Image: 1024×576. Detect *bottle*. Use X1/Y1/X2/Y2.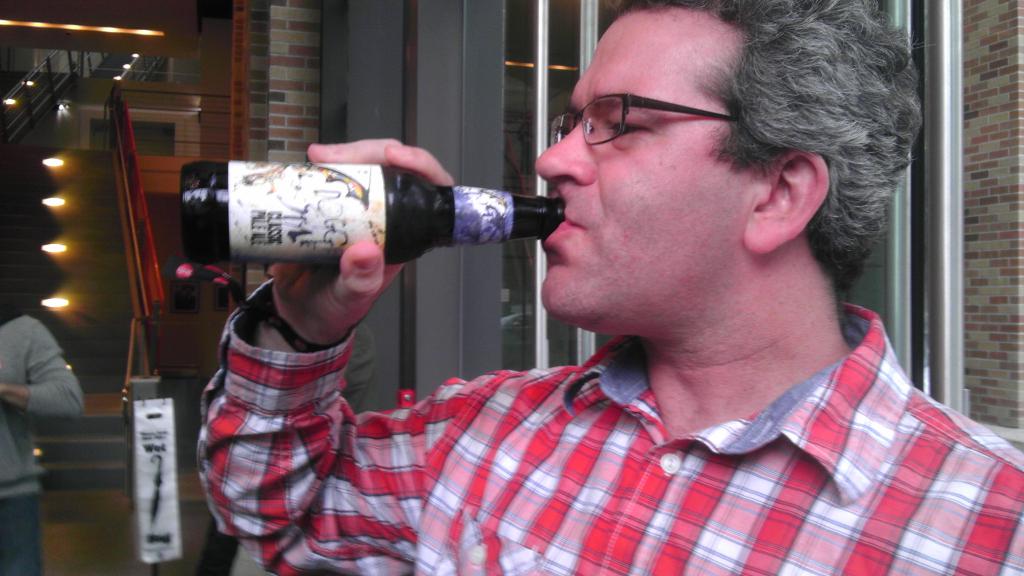
183/156/573/264.
